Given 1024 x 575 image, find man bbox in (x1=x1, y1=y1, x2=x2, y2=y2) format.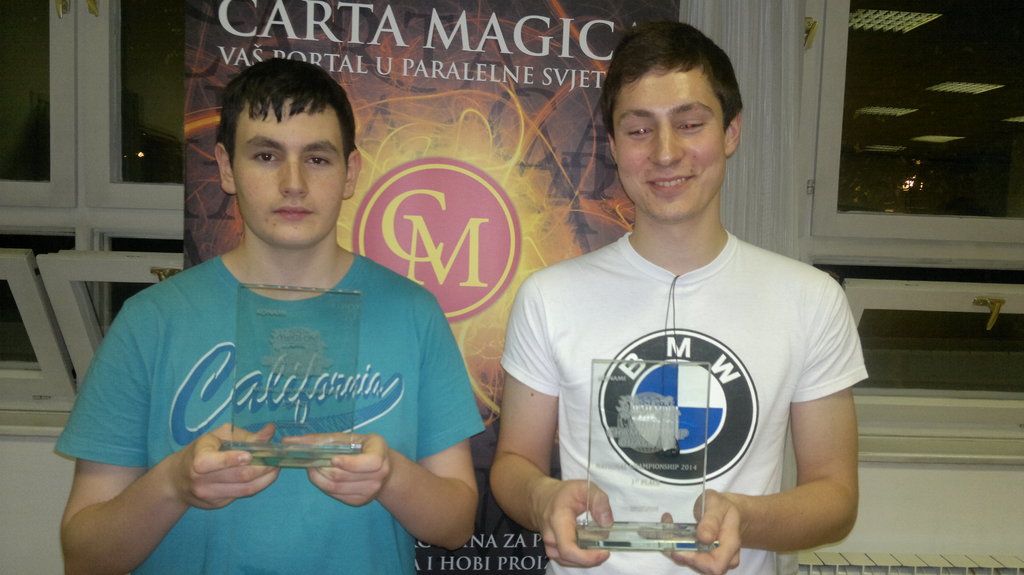
(x1=488, y1=33, x2=871, y2=558).
